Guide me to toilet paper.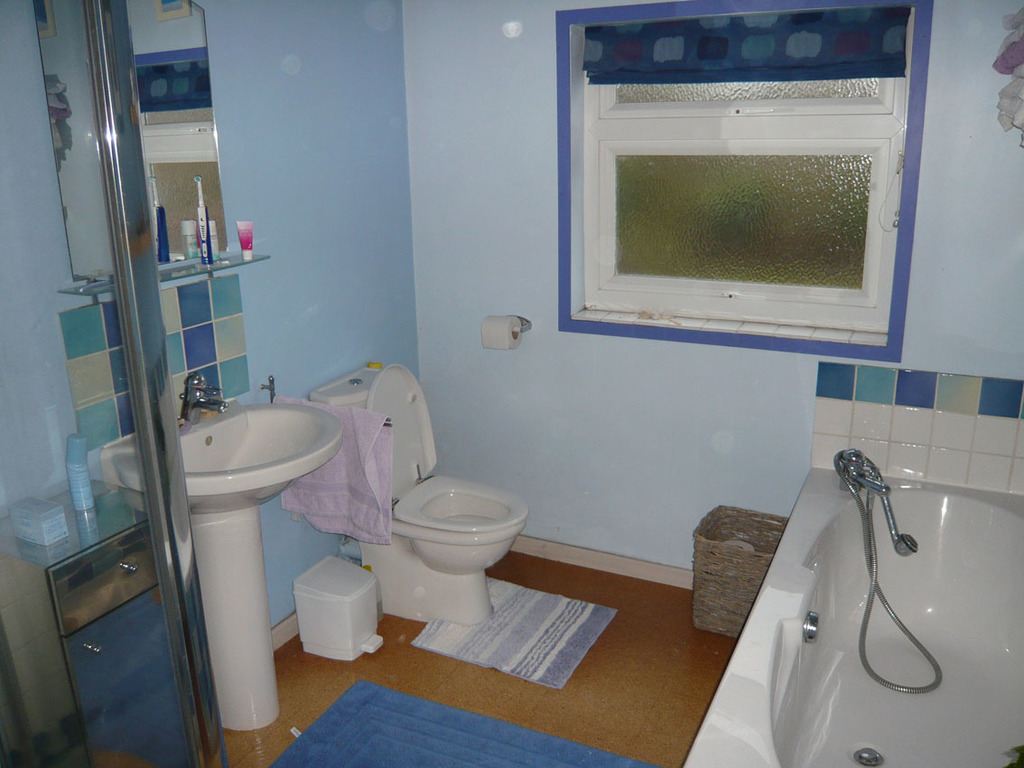
Guidance: [483, 320, 525, 346].
